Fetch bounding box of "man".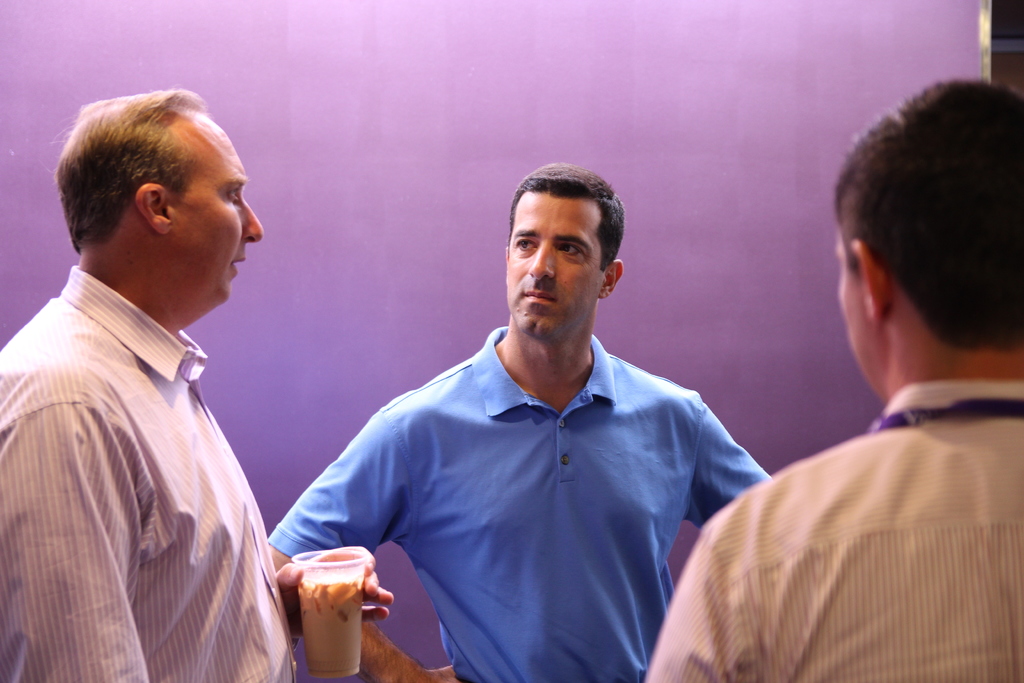
Bbox: <box>302,164,806,671</box>.
